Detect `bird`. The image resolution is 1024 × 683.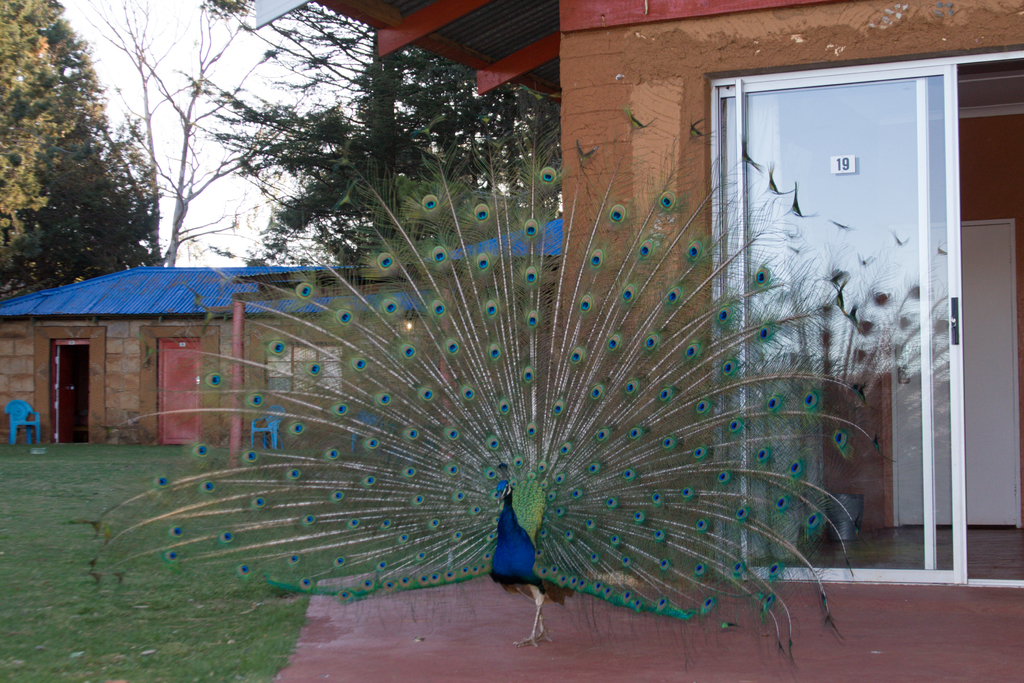
BBox(40, 79, 947, 593).
